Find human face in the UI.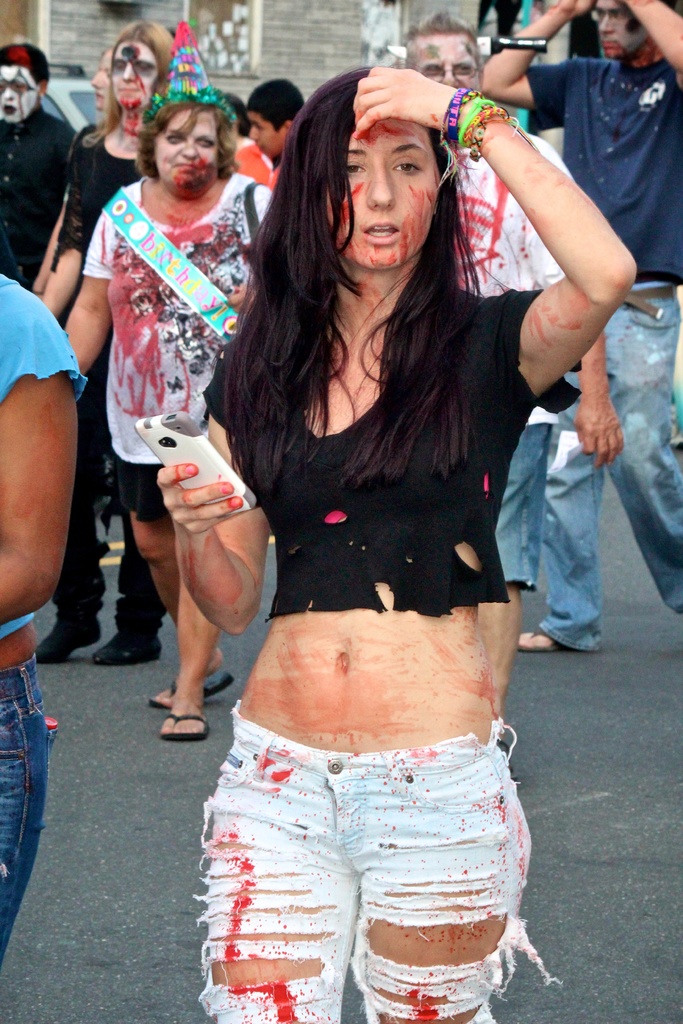
UI element at box=[409, 33, 486, 94].
